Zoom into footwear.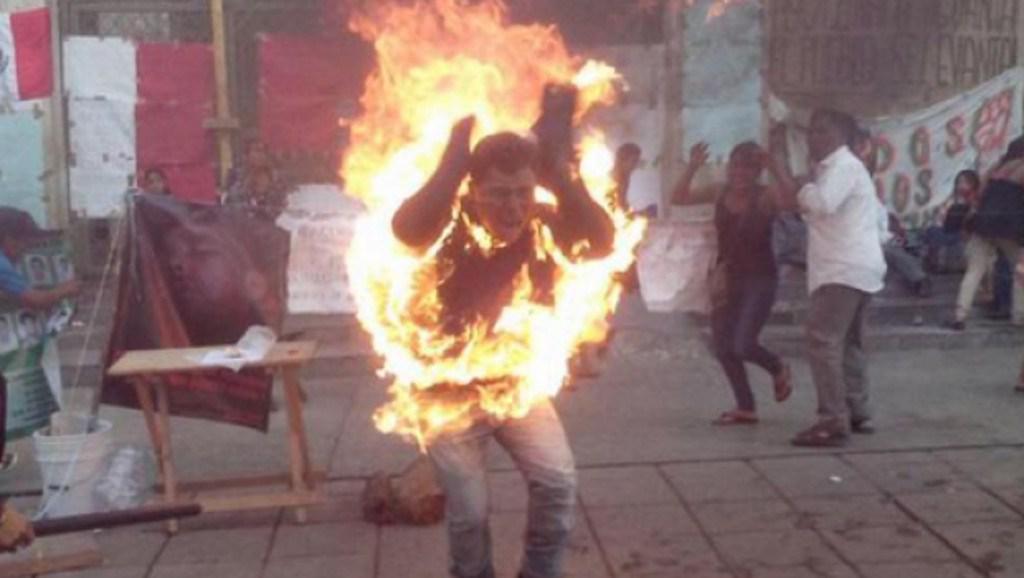
Zoom target: x1=791 y1=421 x2=850 y2=450.
